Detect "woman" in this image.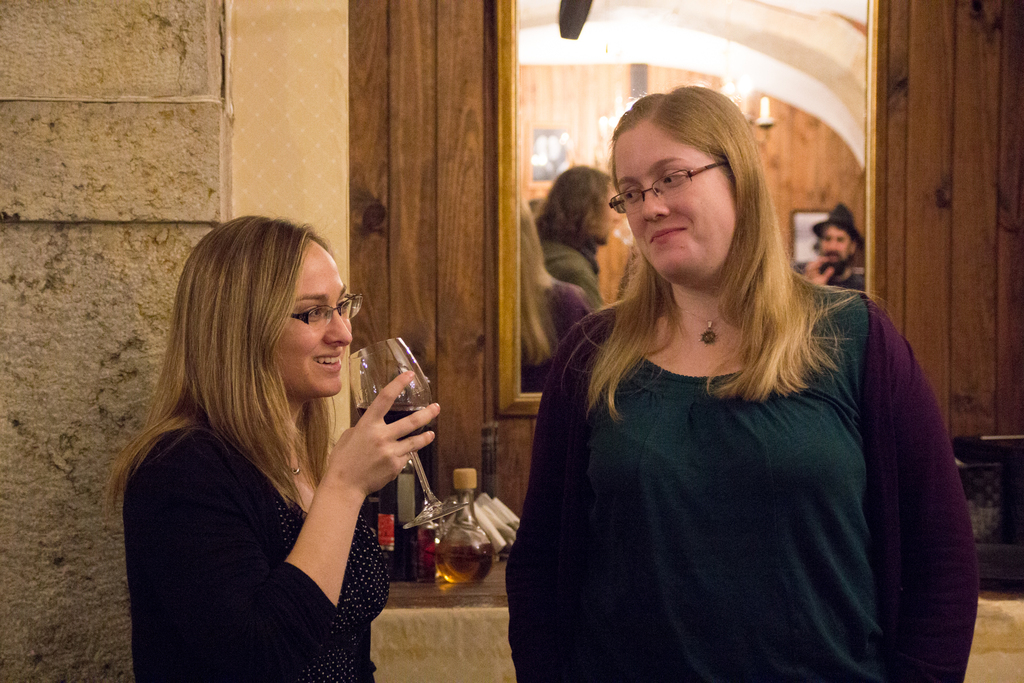
Detection: (497, 60, 948, 677).
